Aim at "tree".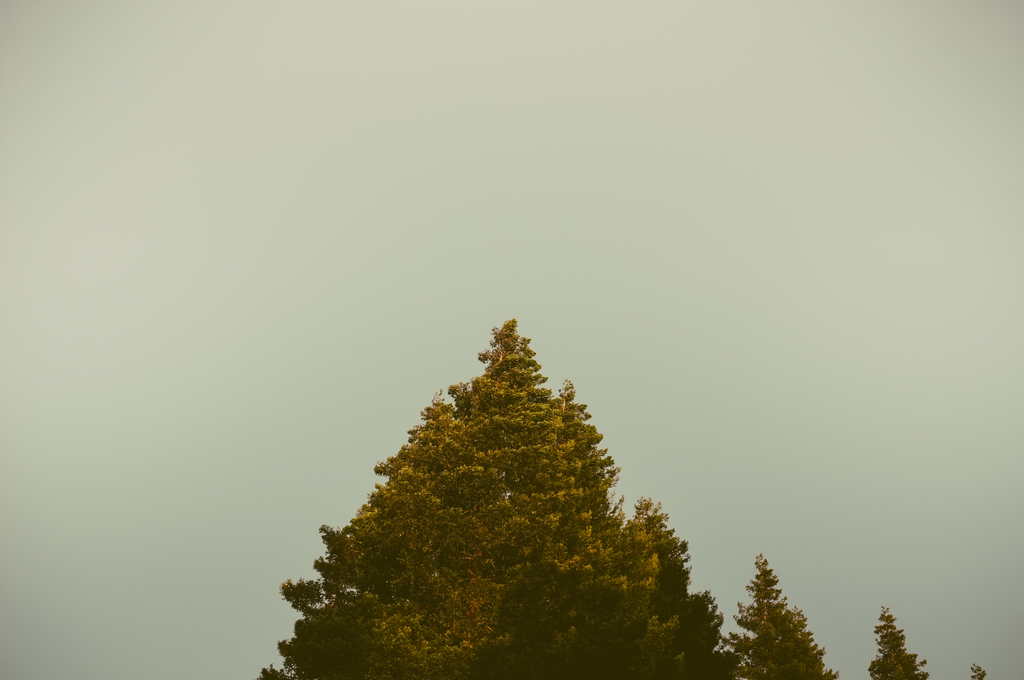
Aimed at bbox=(746, 559, 820, 665).
